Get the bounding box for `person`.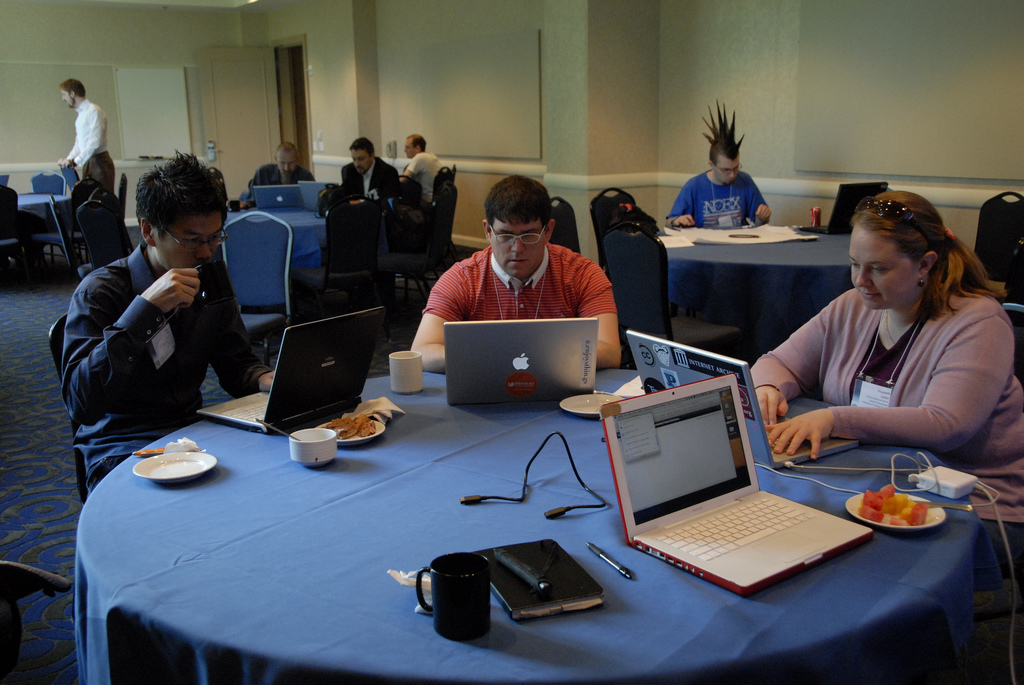
{"left": 59, "top": 151, "right": 280, "bottom": 498}.
